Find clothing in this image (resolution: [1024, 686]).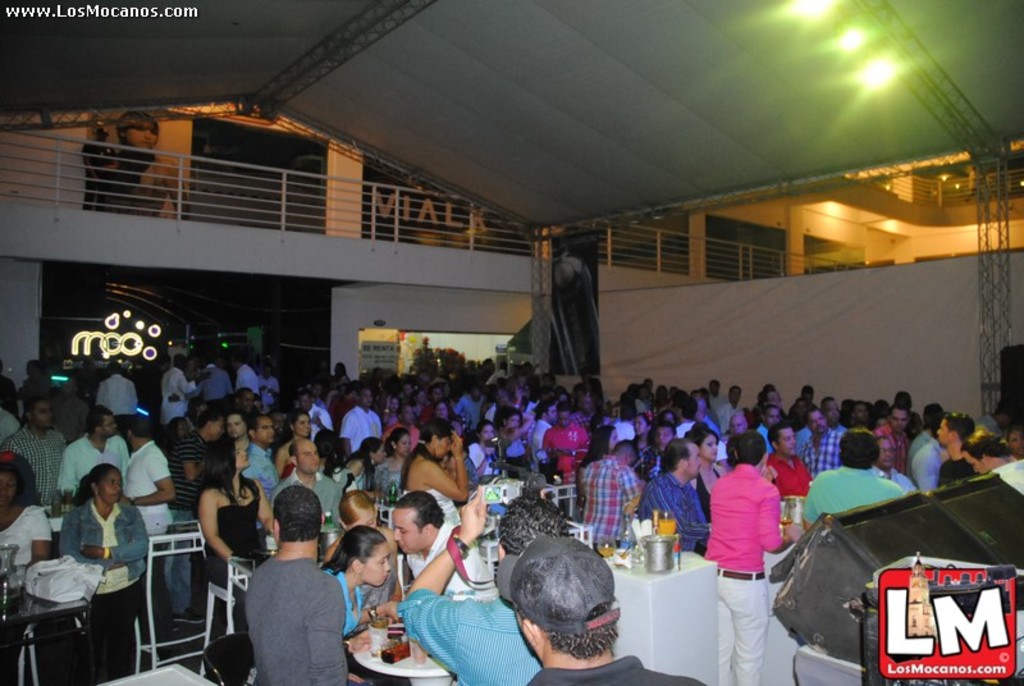
region(376, 458, 412, 499).
